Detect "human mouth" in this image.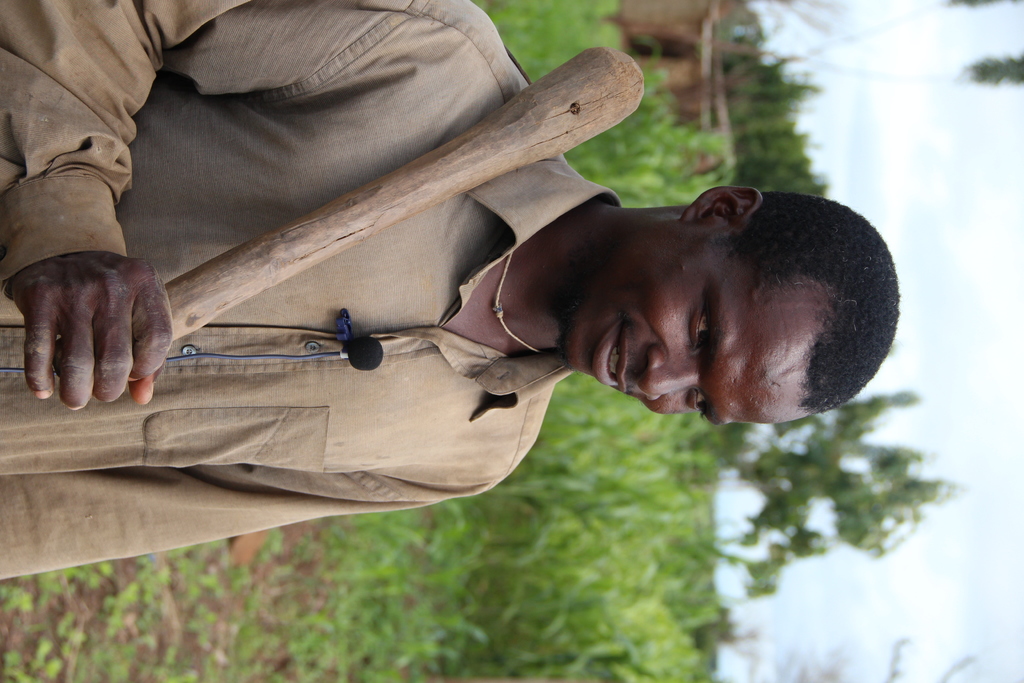
Detection: rect(588, 315, 633, 394).
